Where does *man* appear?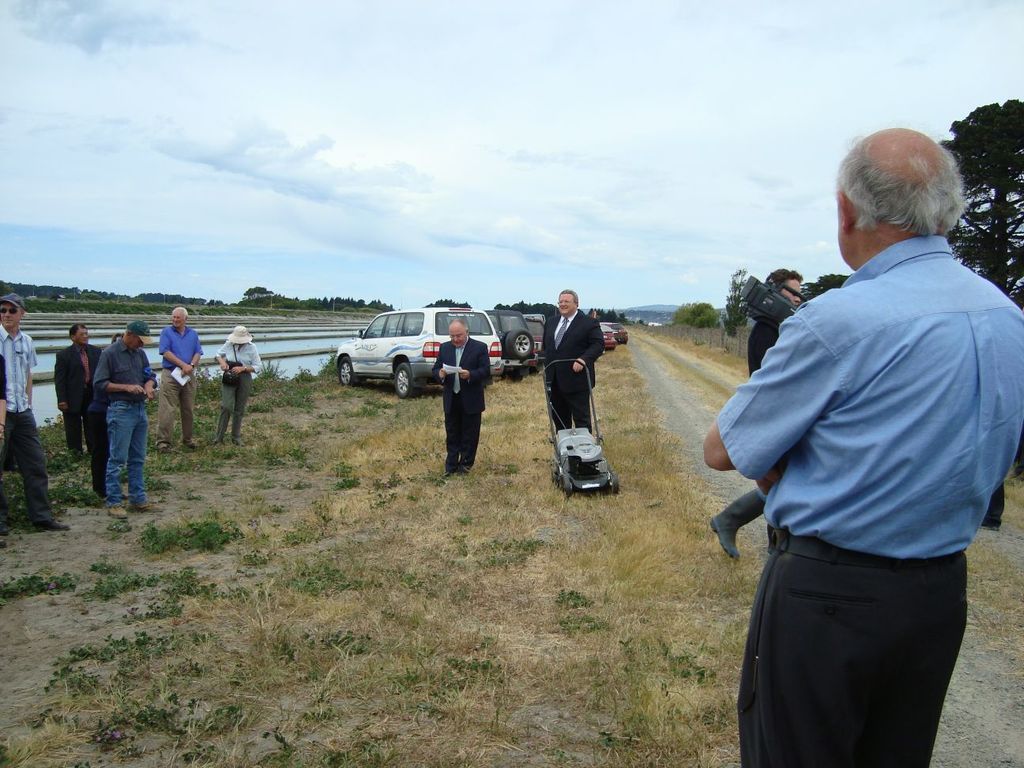
Appears at (0,292,73,533).
